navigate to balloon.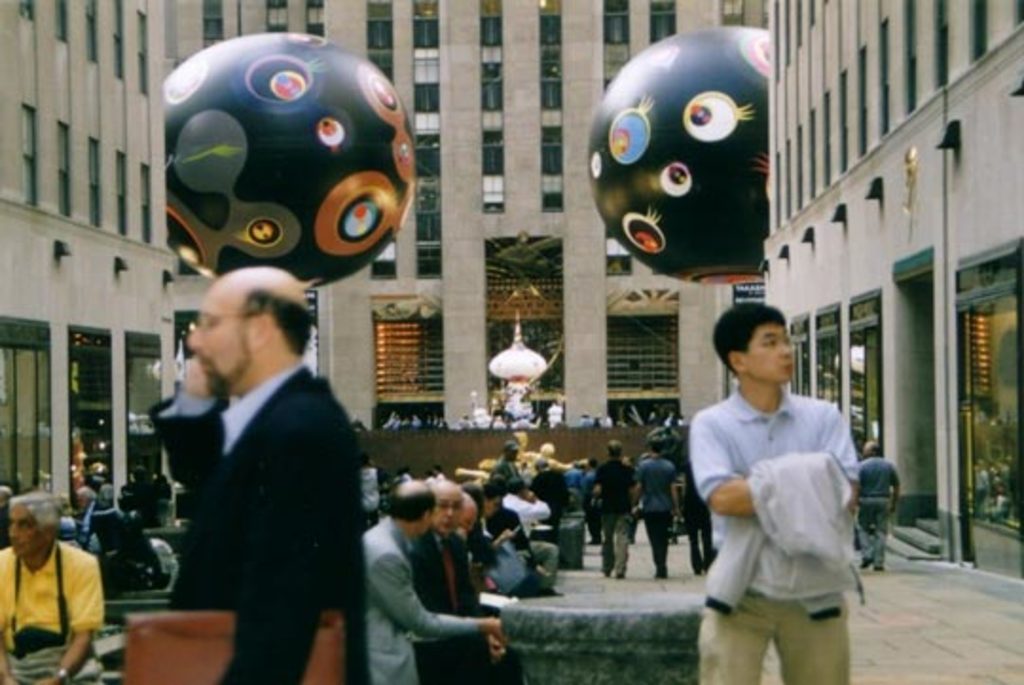
Navigation target: box=[588, 23, 772, 285].
